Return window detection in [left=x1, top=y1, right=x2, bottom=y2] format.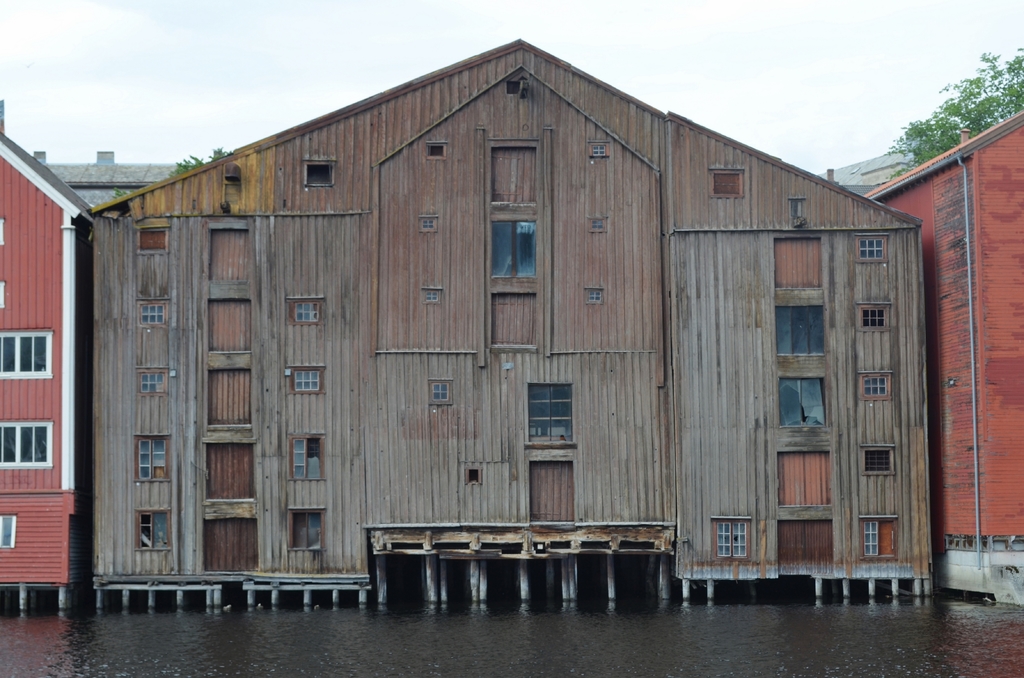
[left=856, top=234, right=887, bottom=267].
